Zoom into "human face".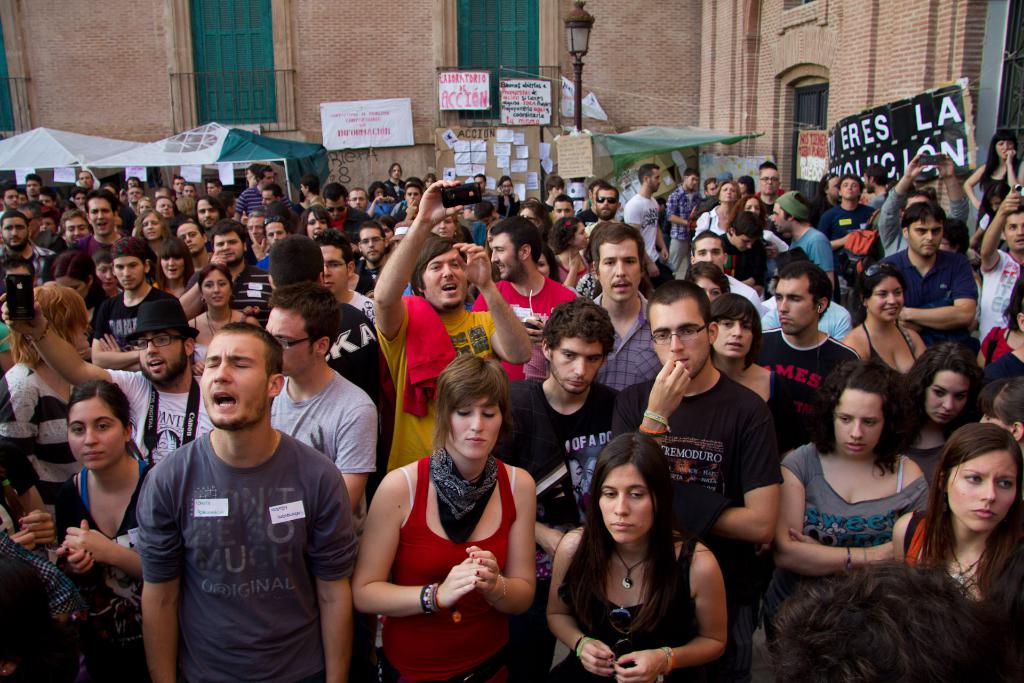
Zoom target: x1=127, y1=186, x2=141, y2=202.
